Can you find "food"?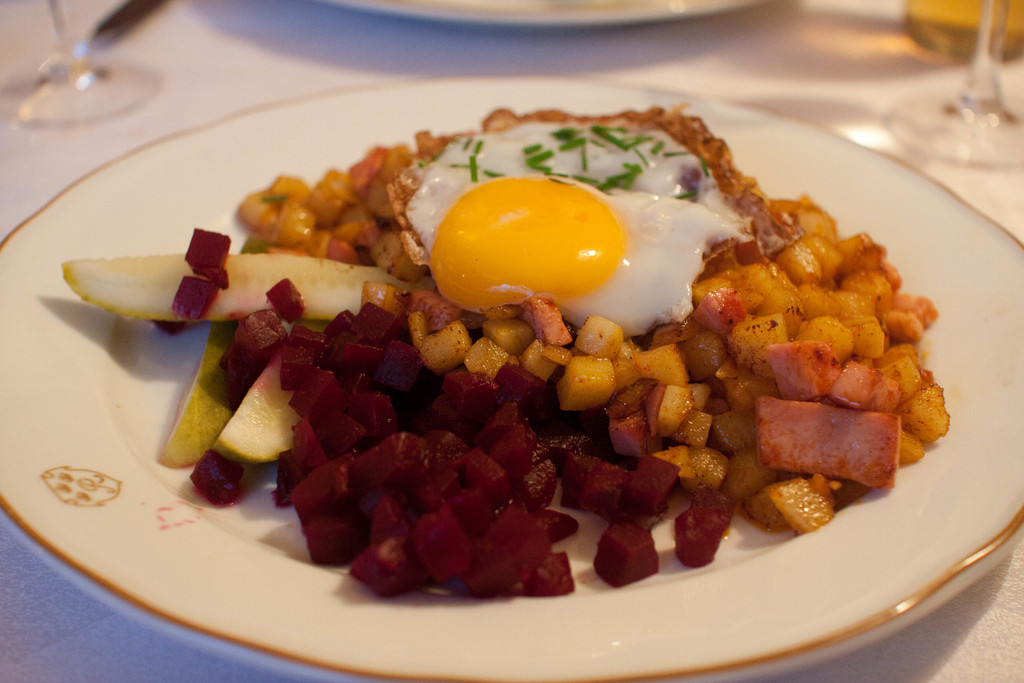
Yes, bounding box: bbox(64, 100, 951, 602).
